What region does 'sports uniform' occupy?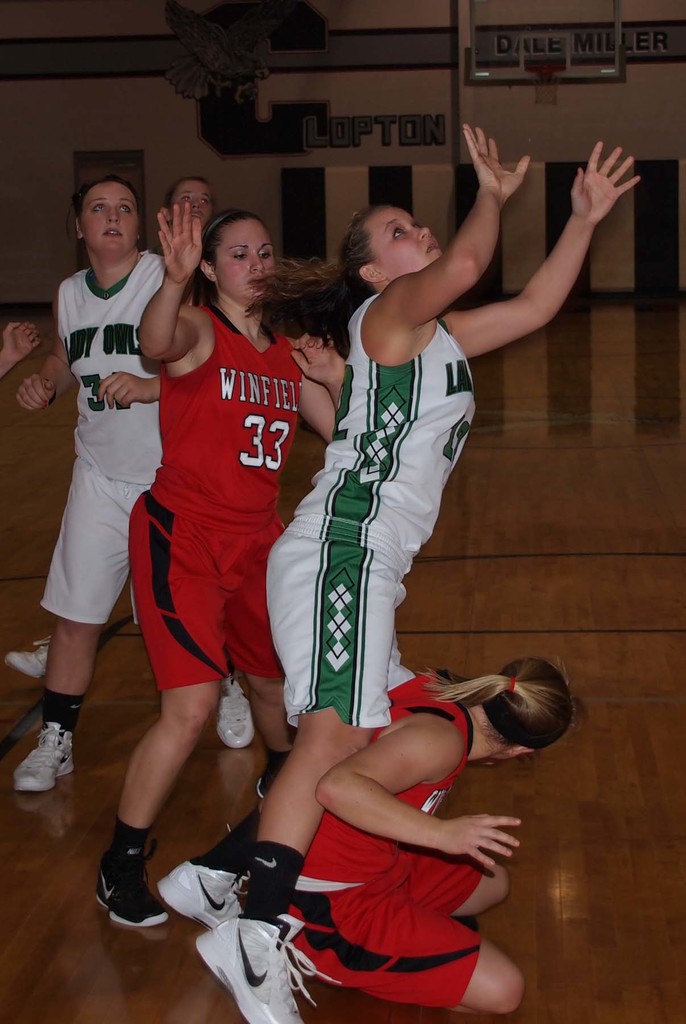
[152, 276, 485, 1018].
